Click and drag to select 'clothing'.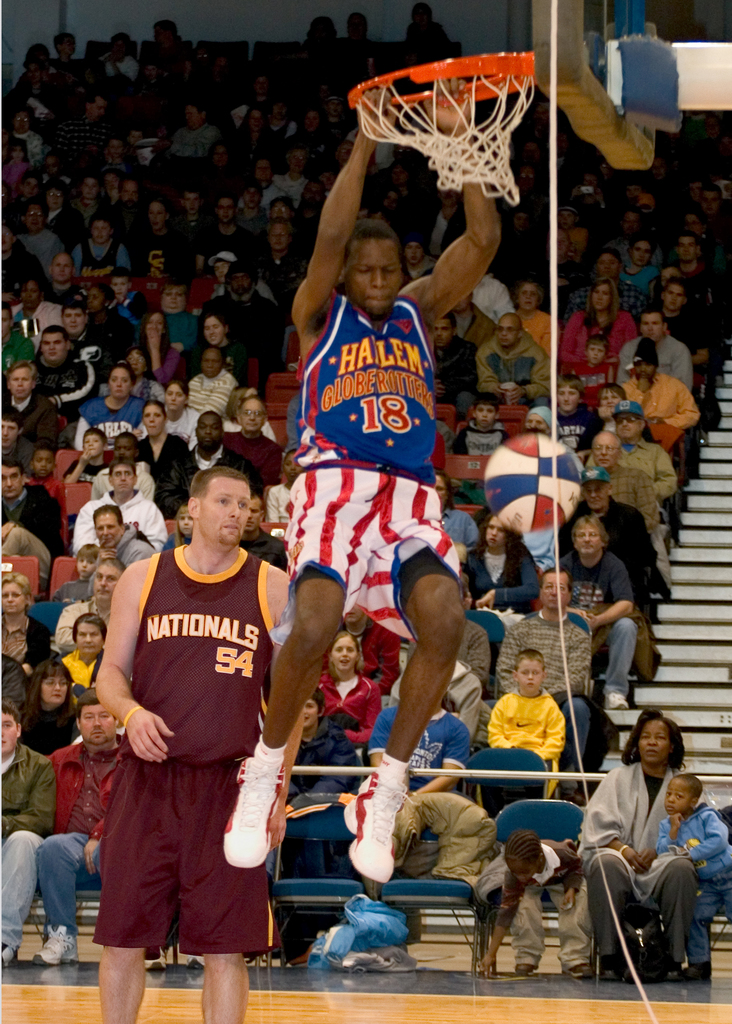
Selection: [569, 280, 649, 316].
